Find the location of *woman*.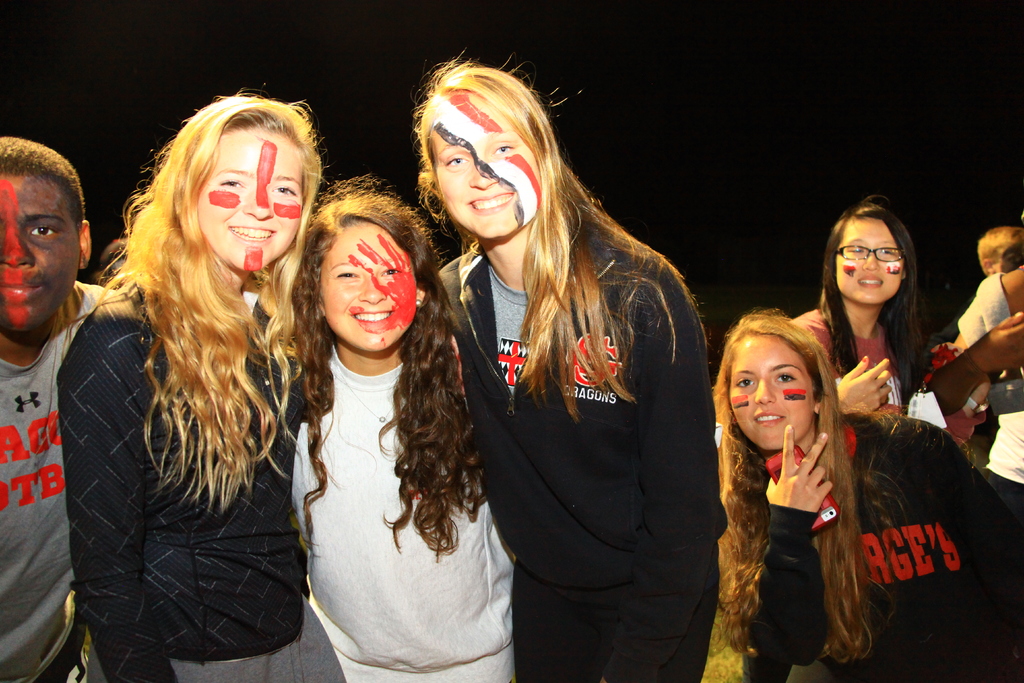
Location: <box>47,79,341,682</box>.
